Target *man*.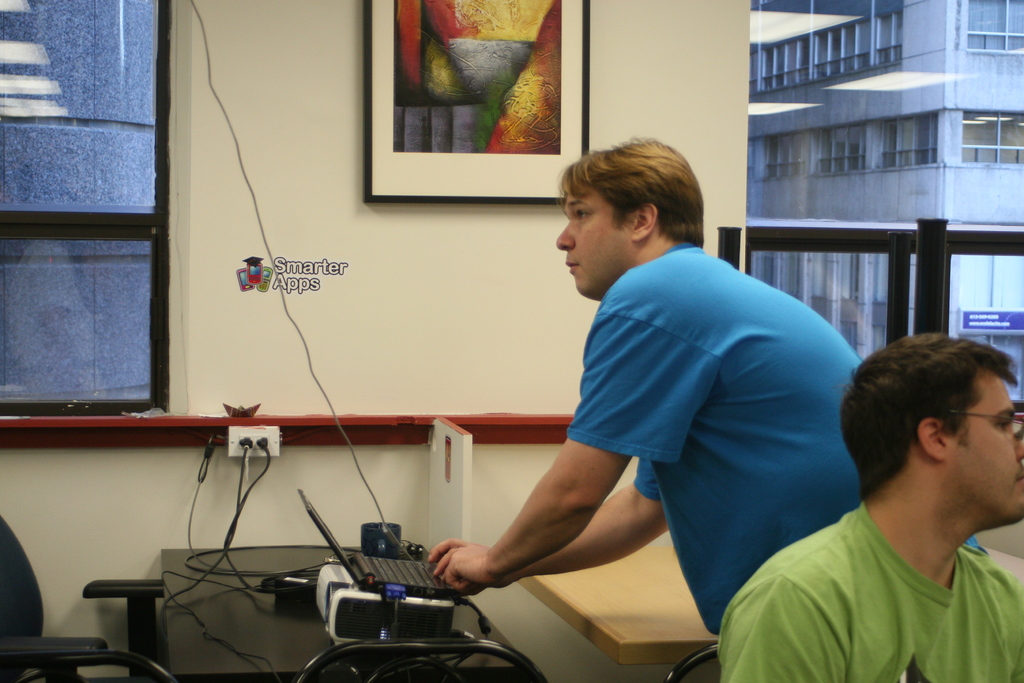
Target region: <box>719,333,1023,682</box>.
